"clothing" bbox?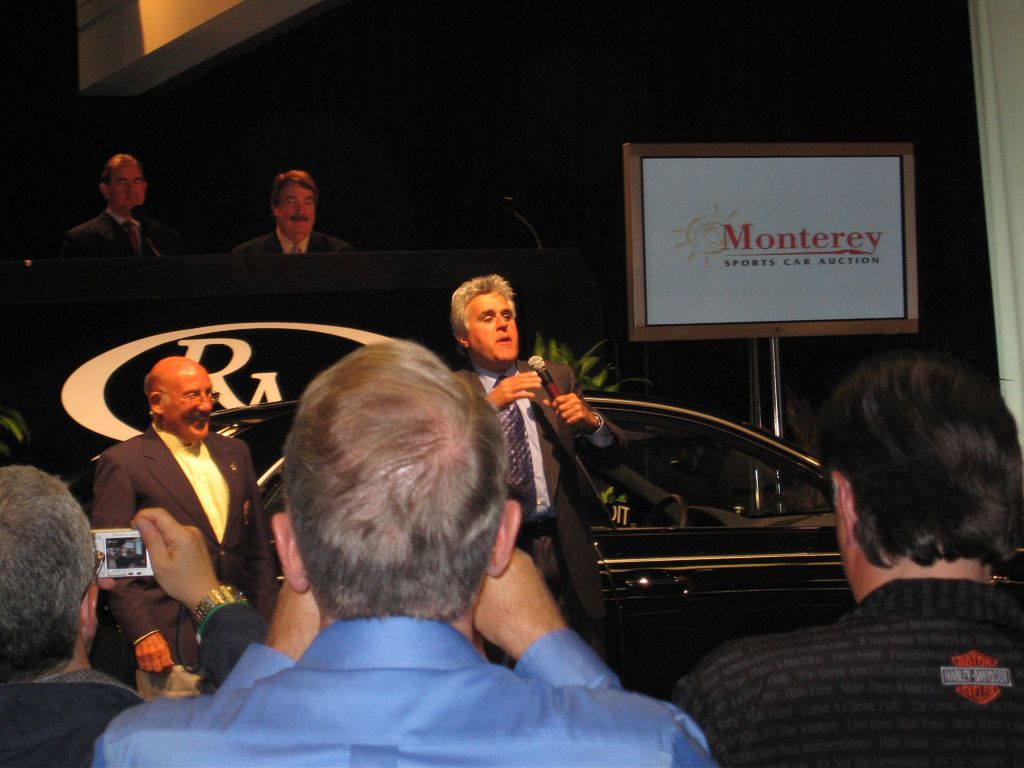
(x1=62, y1=209, x2=156, y2=259)
